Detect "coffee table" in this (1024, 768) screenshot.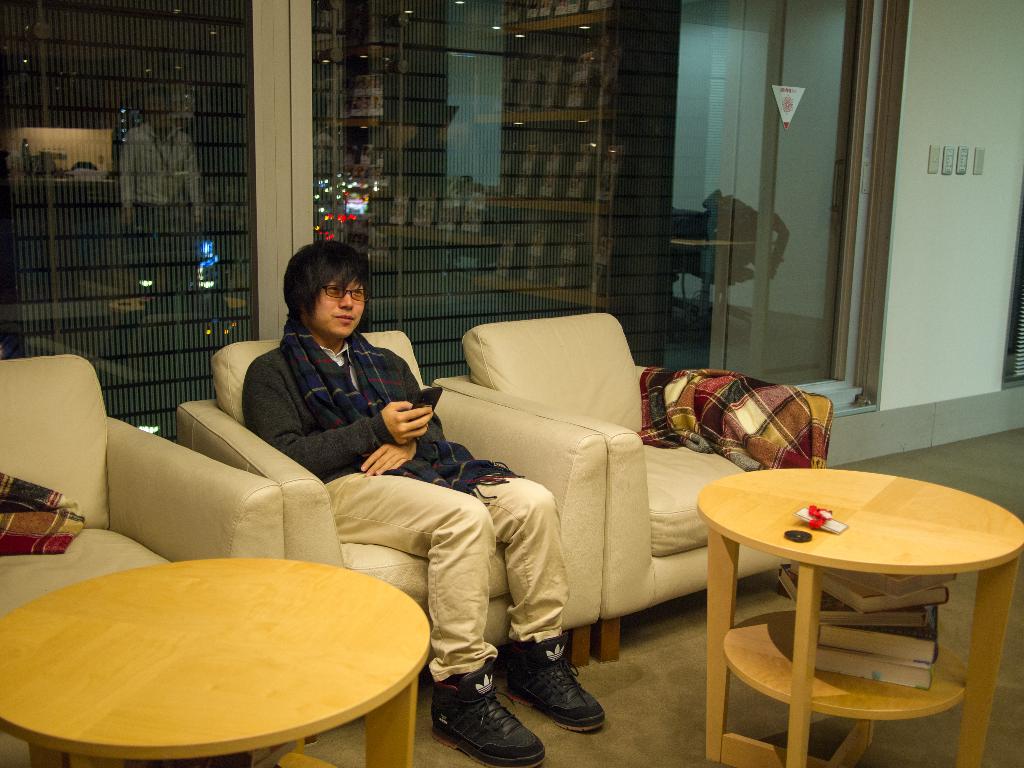
Detection: <bbox>0, 553, 435, 767</bbox>.
